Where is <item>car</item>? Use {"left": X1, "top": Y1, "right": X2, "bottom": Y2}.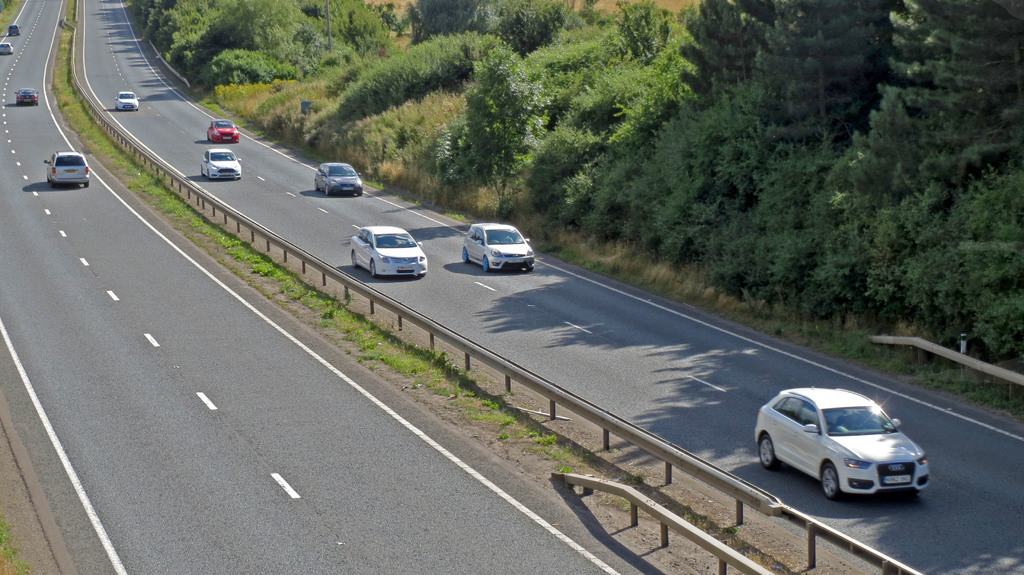
{"left": 15, "top": 85, "right": 42, "bottom": 106}.
